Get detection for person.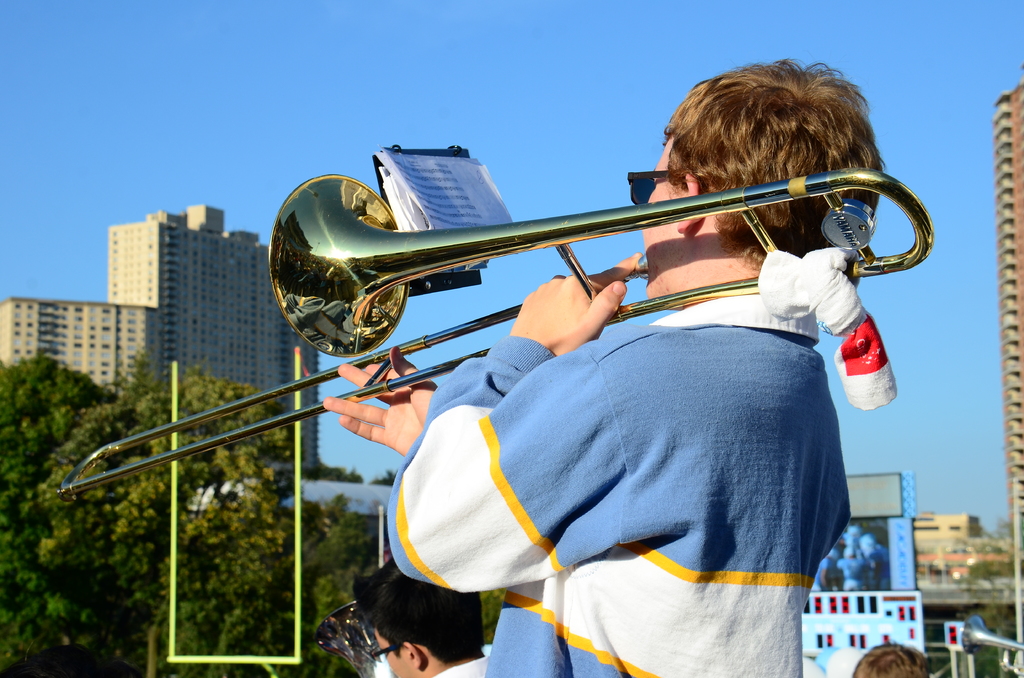
Detection: bbox=(305, 88, 888, 619).
